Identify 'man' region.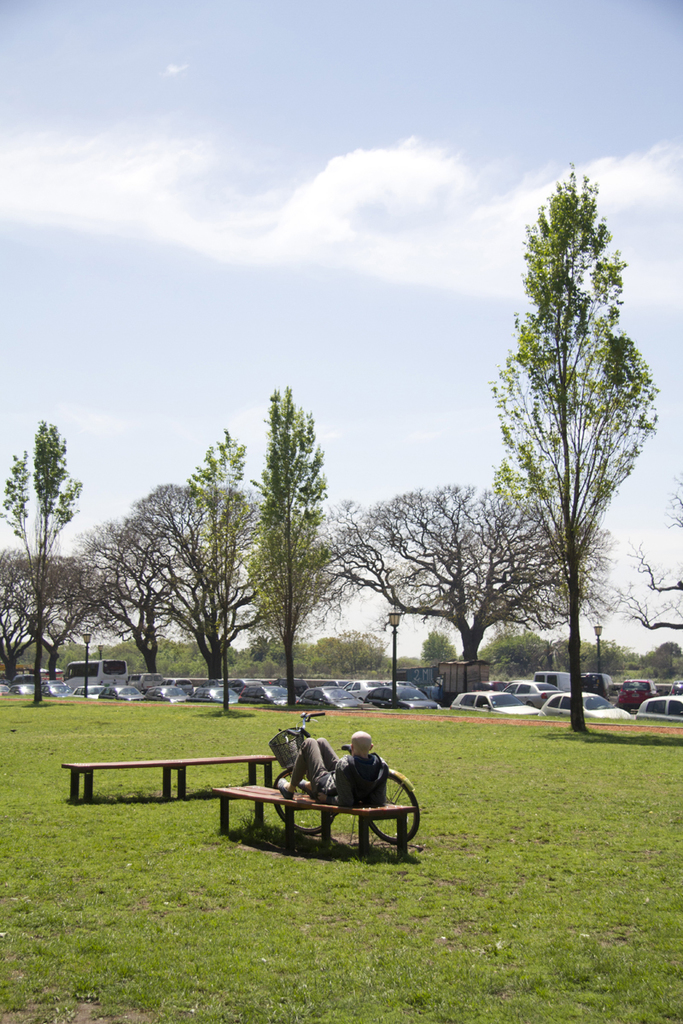
Region: bbox(273, 729, 388, 803).
